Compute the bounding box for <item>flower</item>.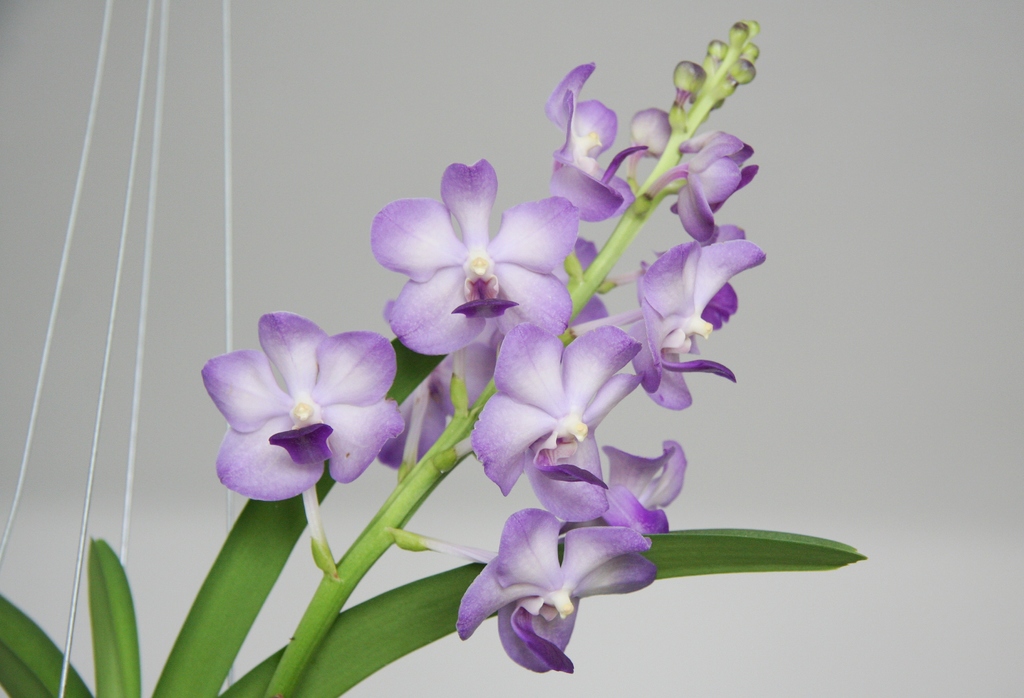
(x1=202, y1=310, x2=405, y2=502).
